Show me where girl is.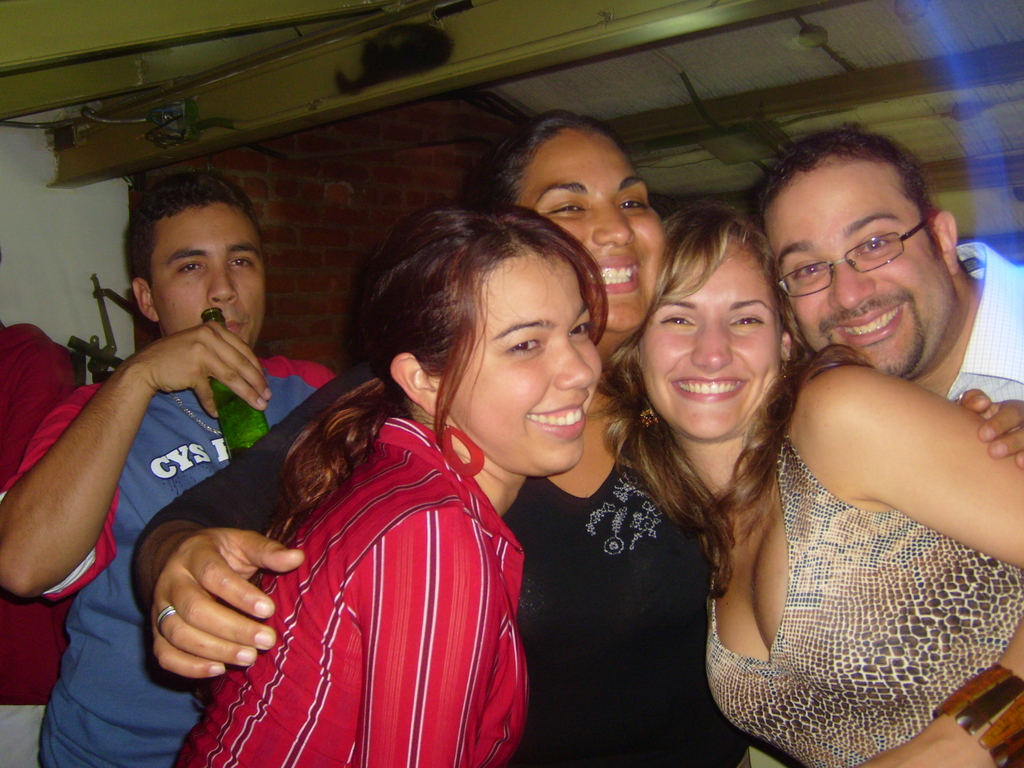
girl is at Rect(168, 204, 611, 767).
